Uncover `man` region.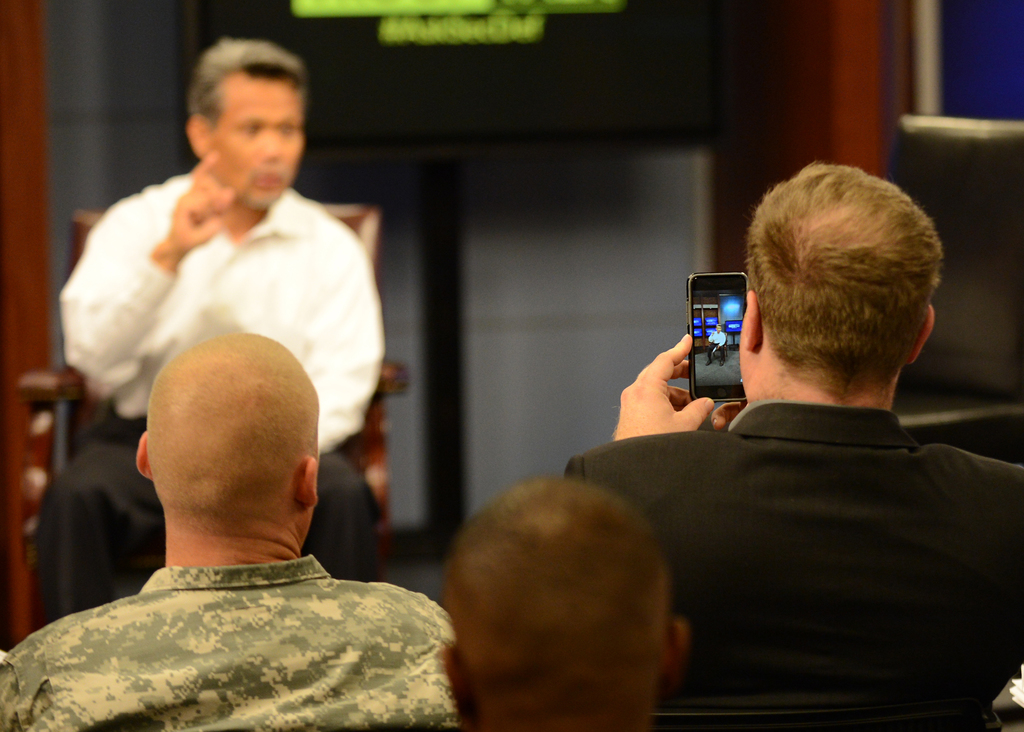
Uncovered: bbox=[438, 476, 691, 731].
